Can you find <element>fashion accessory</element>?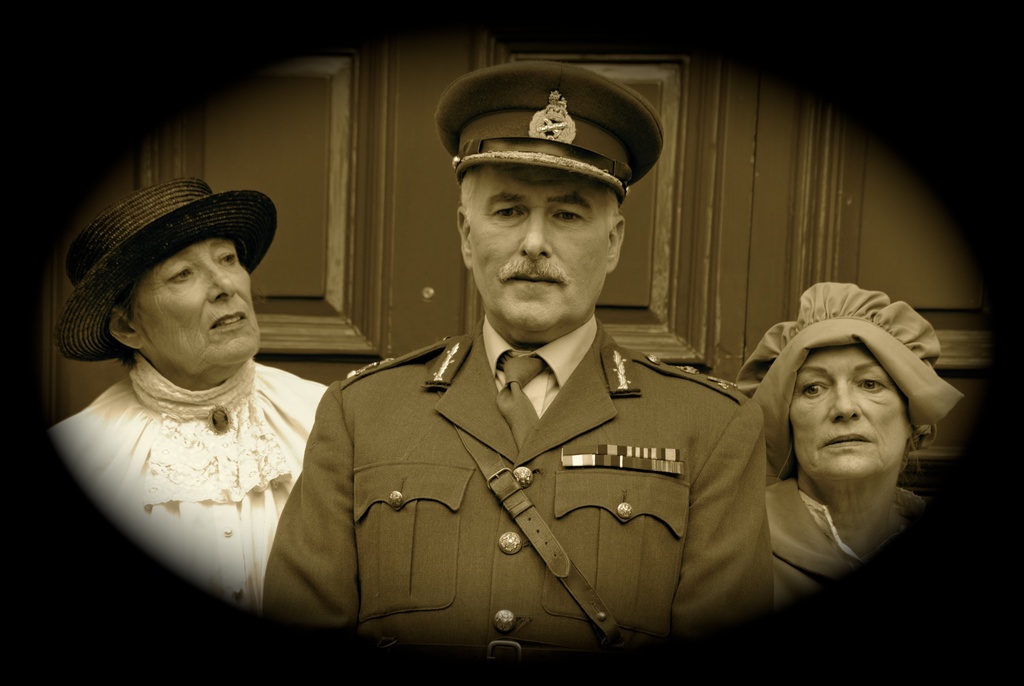
Yes, bounding box: [737,282,966,490].
